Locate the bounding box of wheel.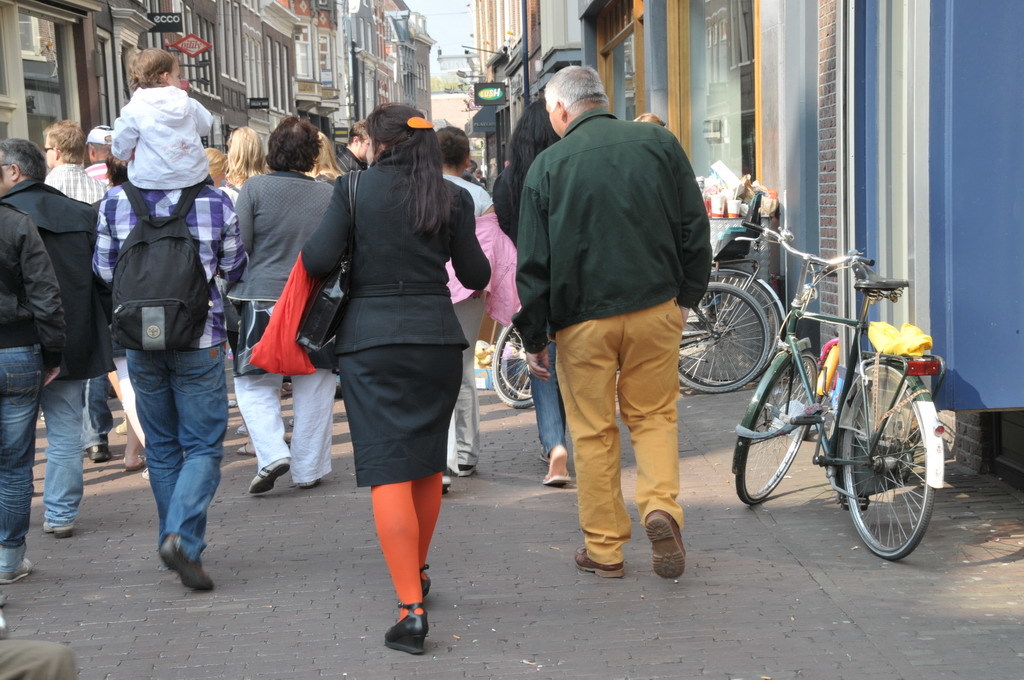
Bounding box: <bbox>680, 283, 767, 393</bbox>.
